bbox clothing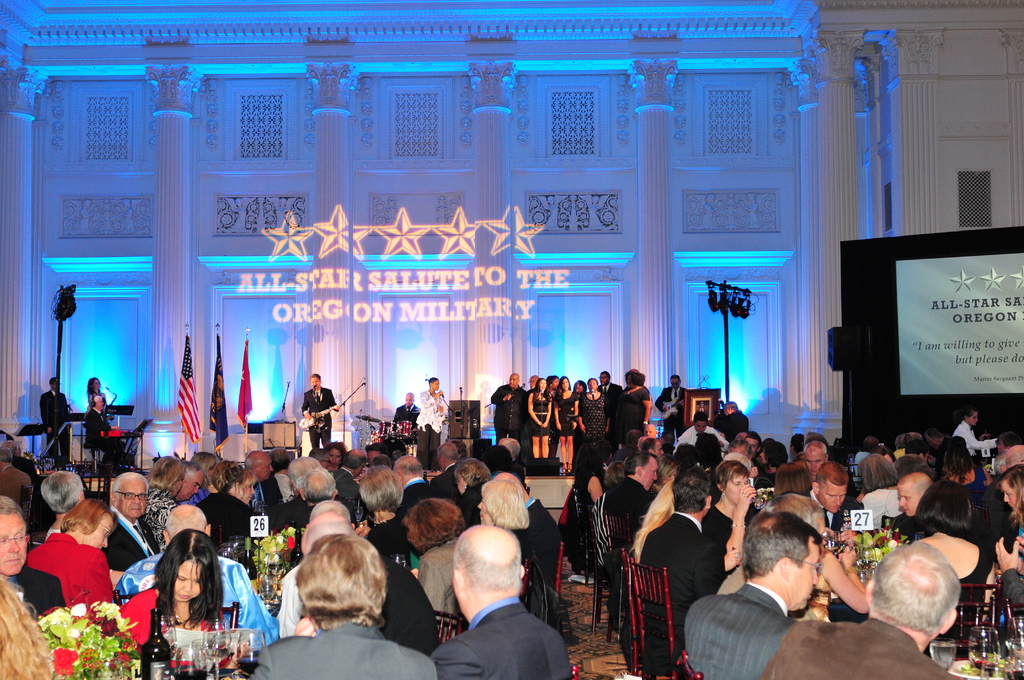
x1=330, y1=465, x2=361, y2=508
